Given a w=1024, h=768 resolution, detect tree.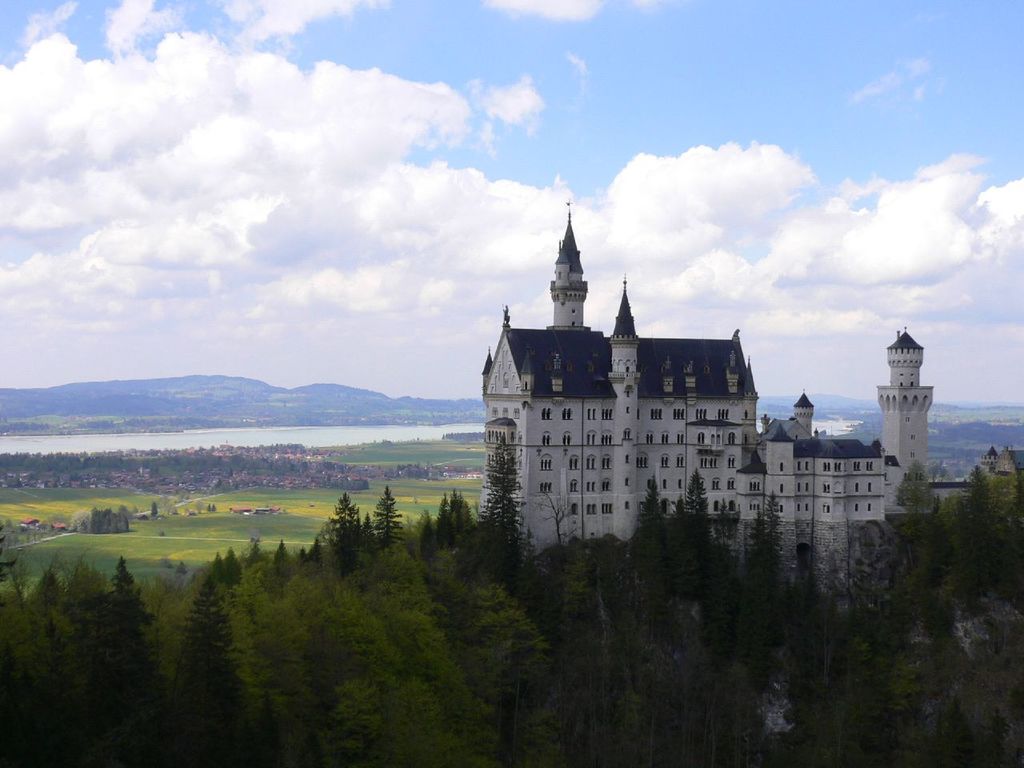
[526,530,660,767].
